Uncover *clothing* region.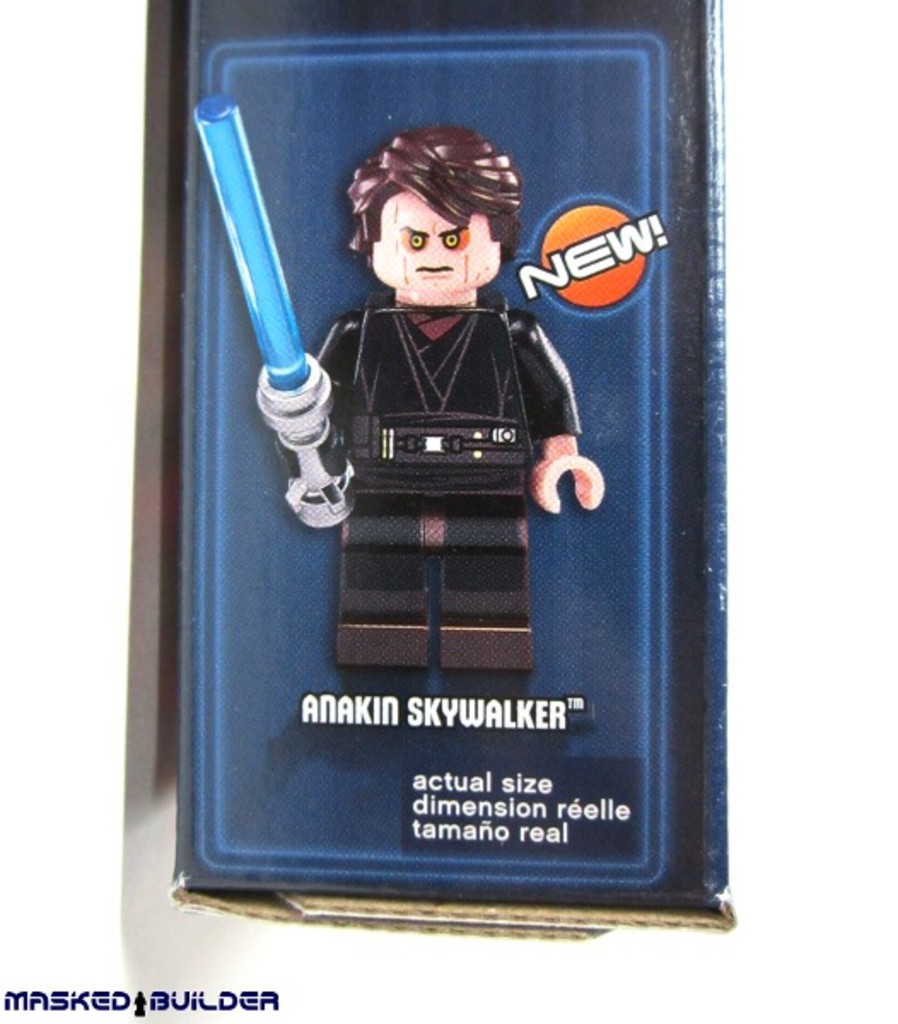
Uncovered: left=273, top=294, right=584, bottom=558.
